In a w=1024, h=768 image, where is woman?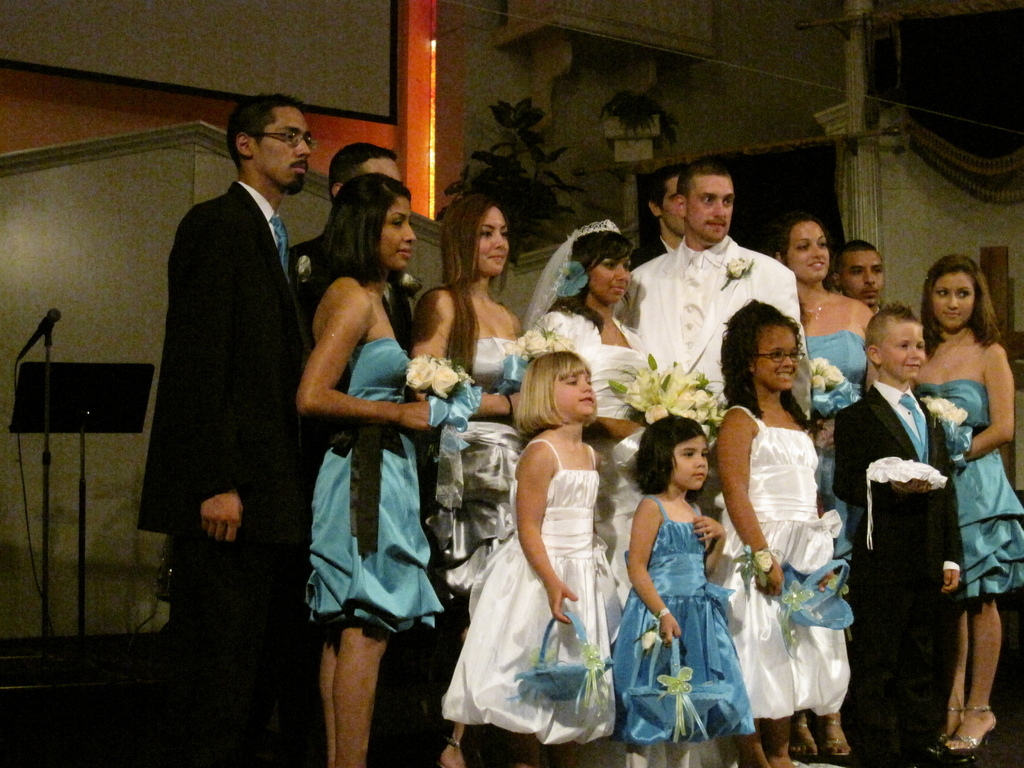
{"x1": 773, "y1": 213, "x2": 880, "y2": 577}.
